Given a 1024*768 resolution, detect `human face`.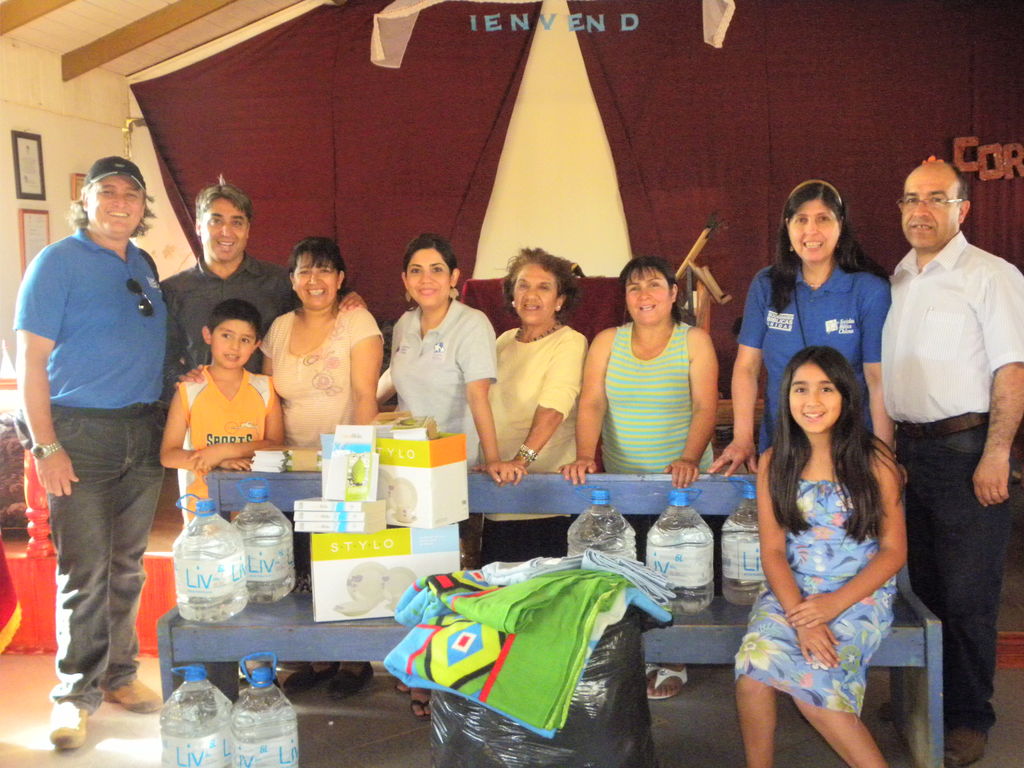
Rect(625, 268, 675, 324).
